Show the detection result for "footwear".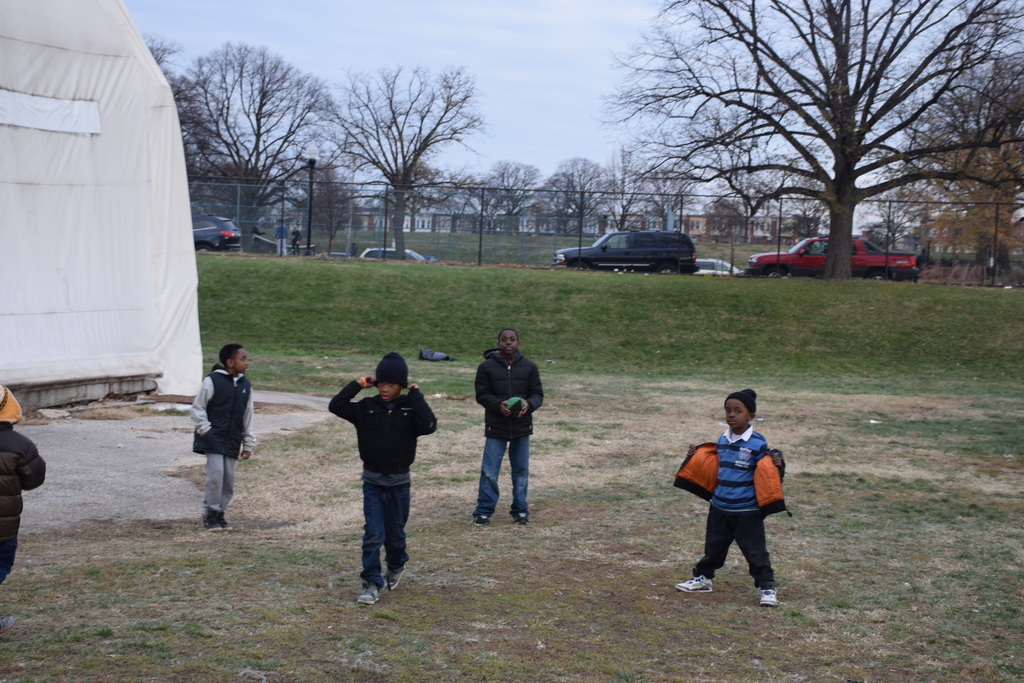
box=[517, 513, 531, 527].
